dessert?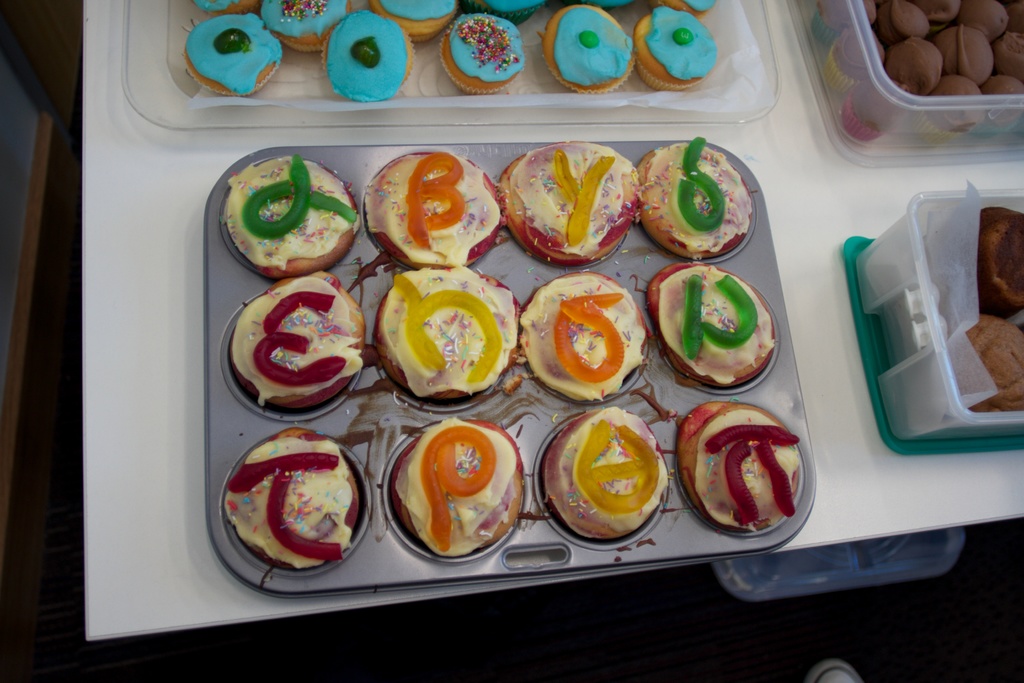
x1=677, y1=398, x2=806, y2=528
